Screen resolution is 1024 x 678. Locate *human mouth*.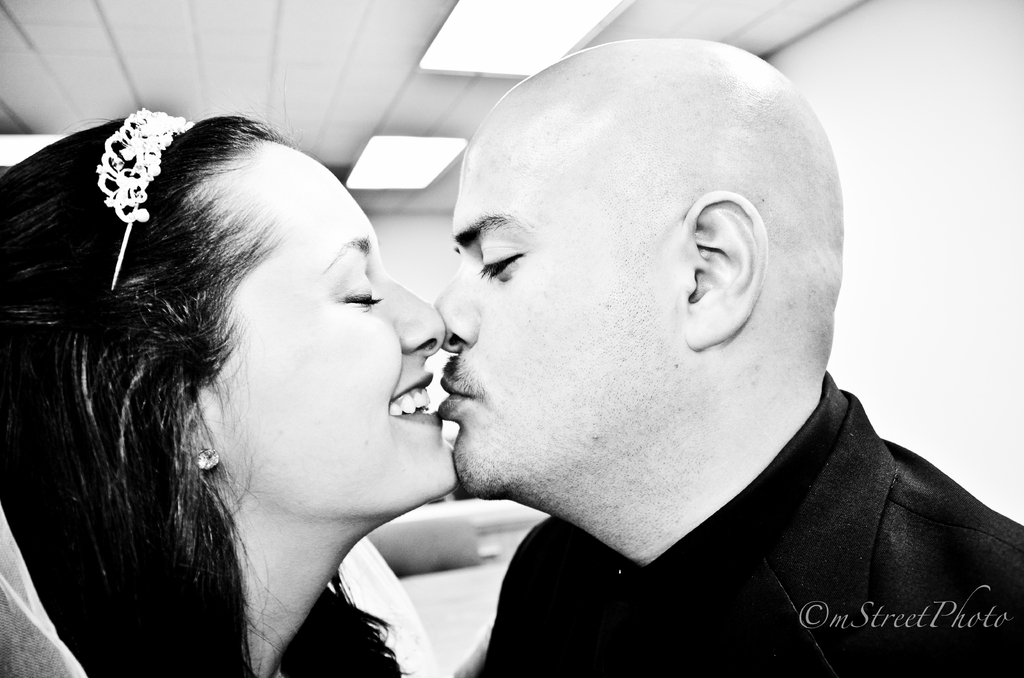
detection(372, 367, 442, 433).
